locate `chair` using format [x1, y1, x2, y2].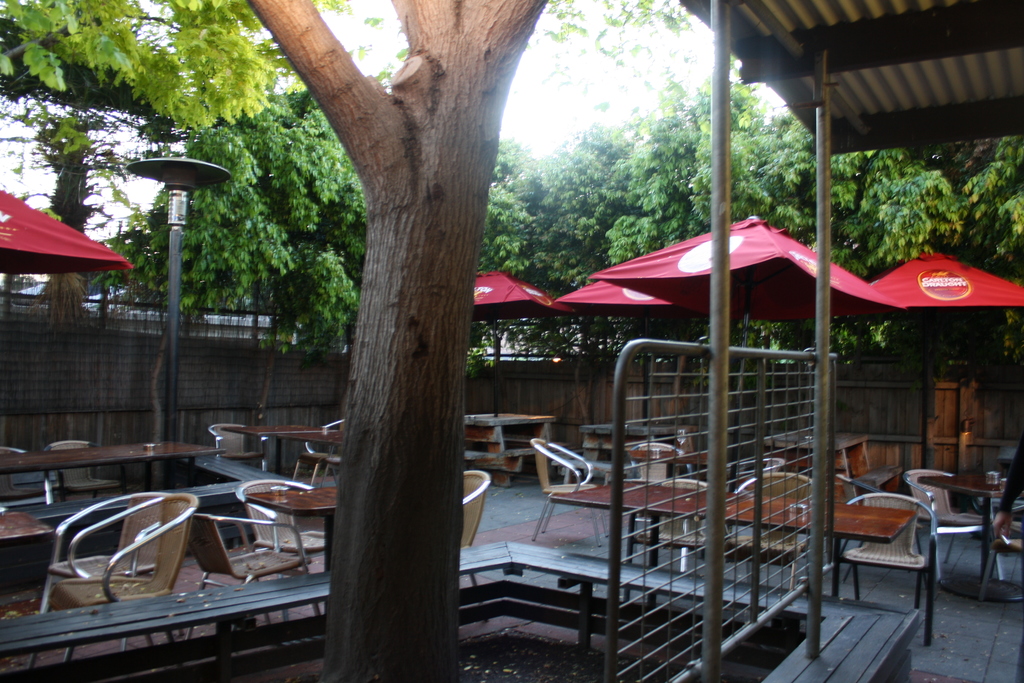
[731, 454, 782, 481].
